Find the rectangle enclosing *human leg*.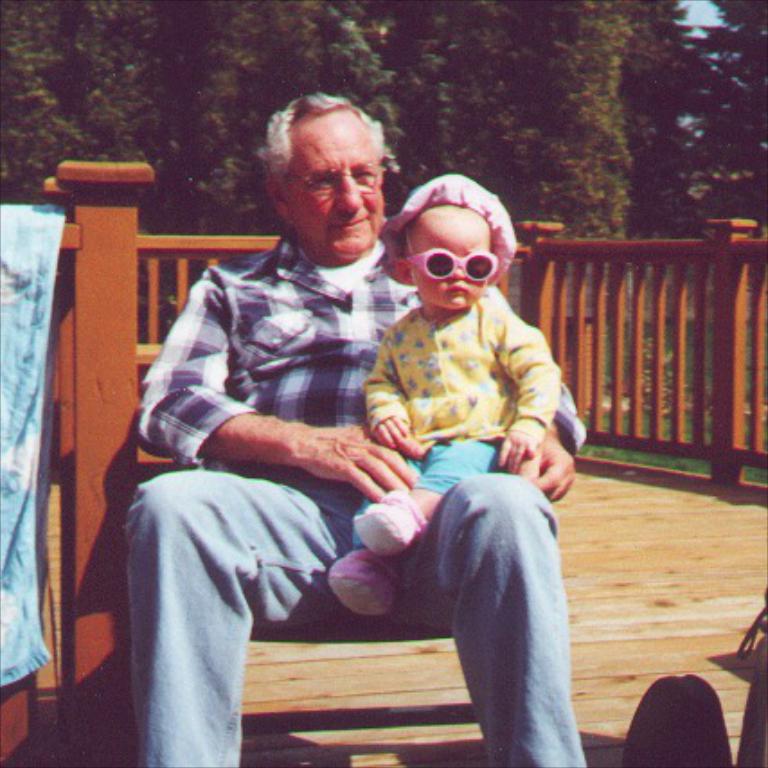
crop(326, 441, 493, 621).
